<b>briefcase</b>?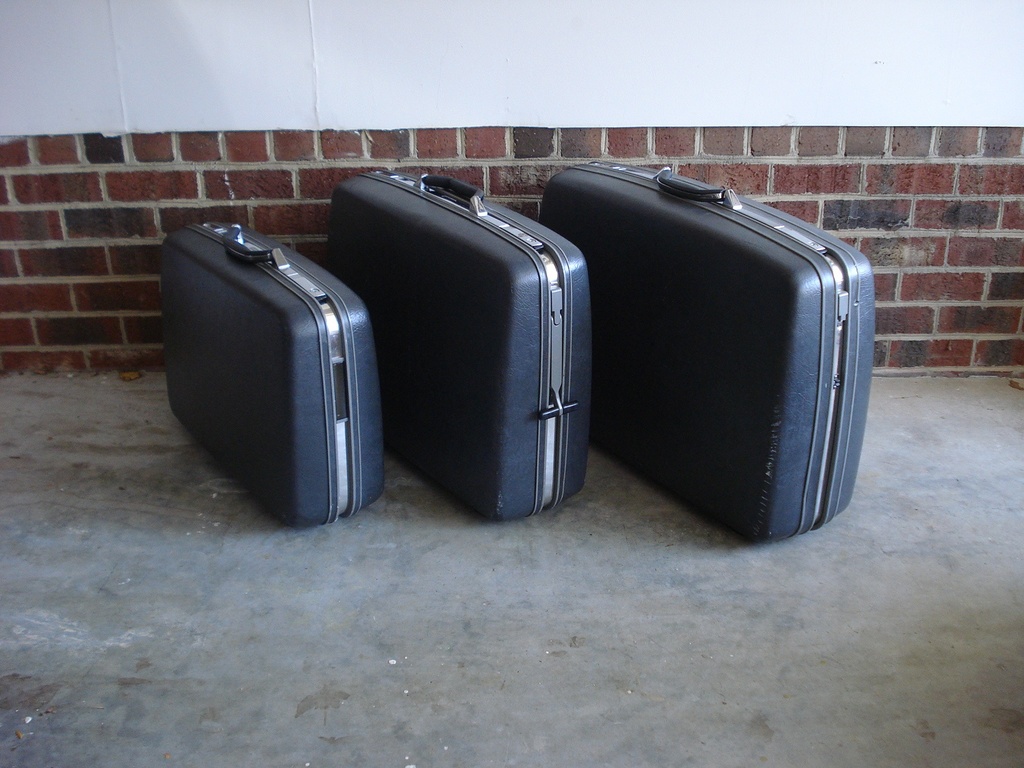
321/166/595/524
